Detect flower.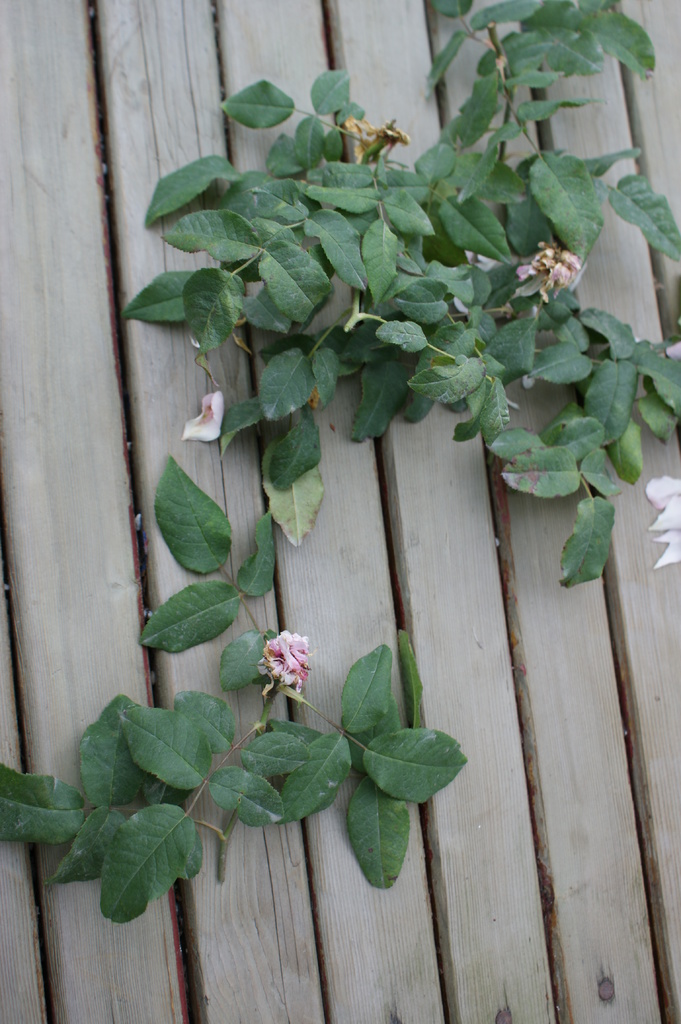
Detected at bbox(234, 620, 330, 713).
